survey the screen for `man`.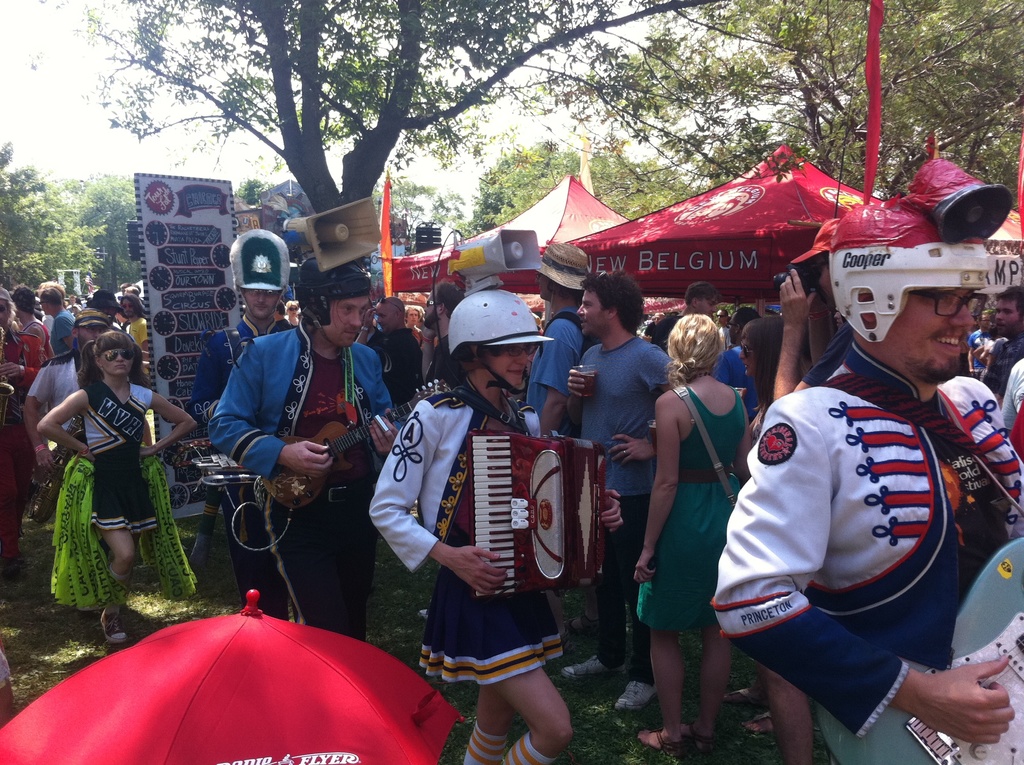
Survey found: x1=207, y1=257, x2=407, y2=641.
